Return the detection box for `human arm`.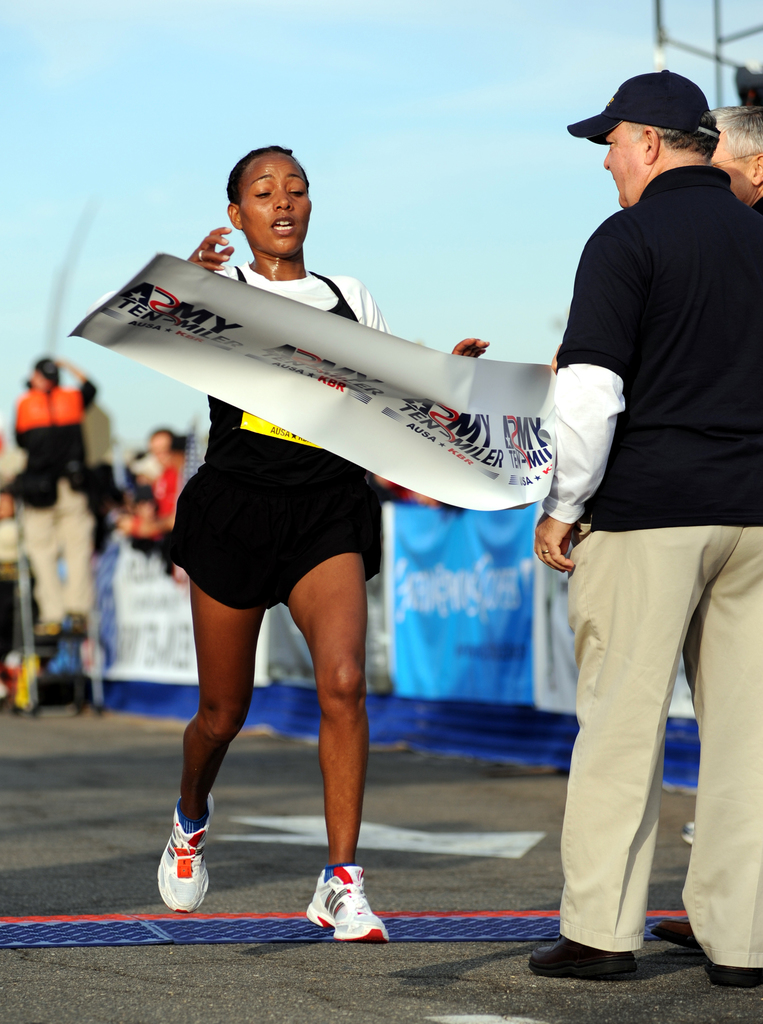
[left=444, top=328, right=486, bottom=359].
